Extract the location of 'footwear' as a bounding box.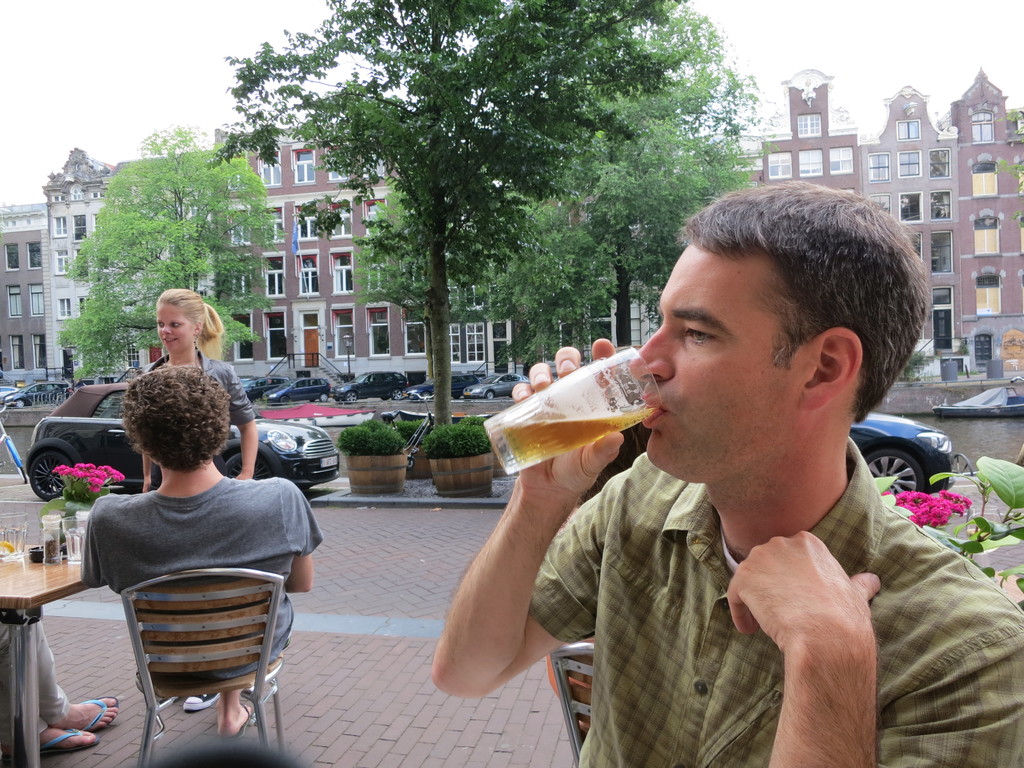
left=178, top=687, right=218, bottom=709.
